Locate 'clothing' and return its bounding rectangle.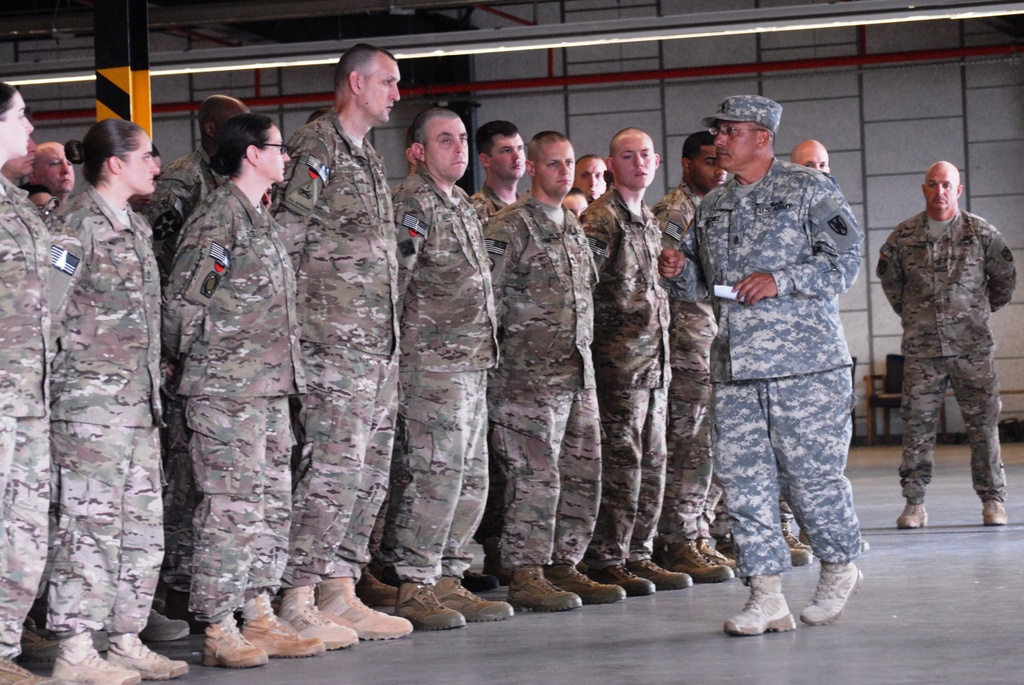
(x1=871, y1=213, x2=1023, y2=499).
